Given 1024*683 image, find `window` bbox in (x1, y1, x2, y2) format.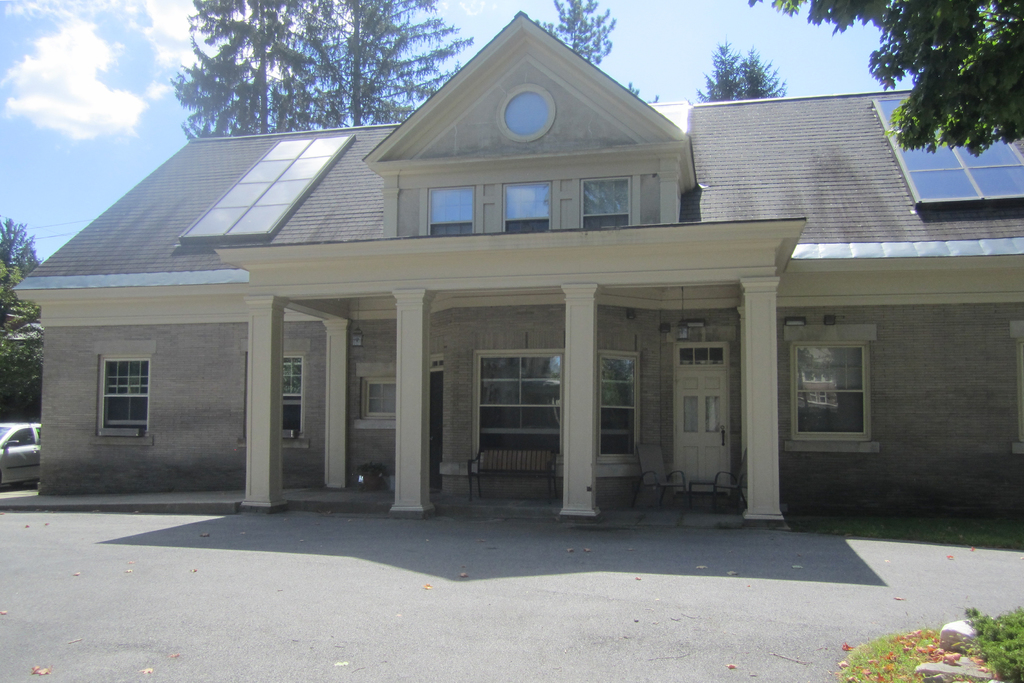
(874, 98, 1023, 195).
